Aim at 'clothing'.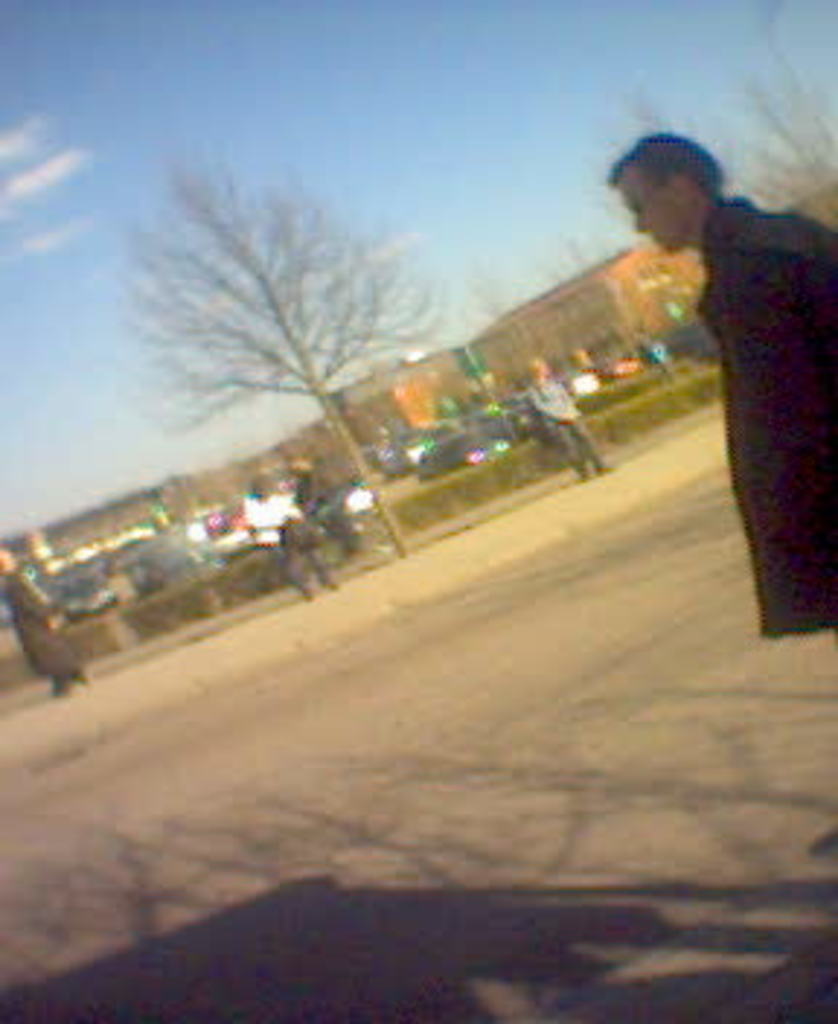
Aimed at 236:486:332:593.
